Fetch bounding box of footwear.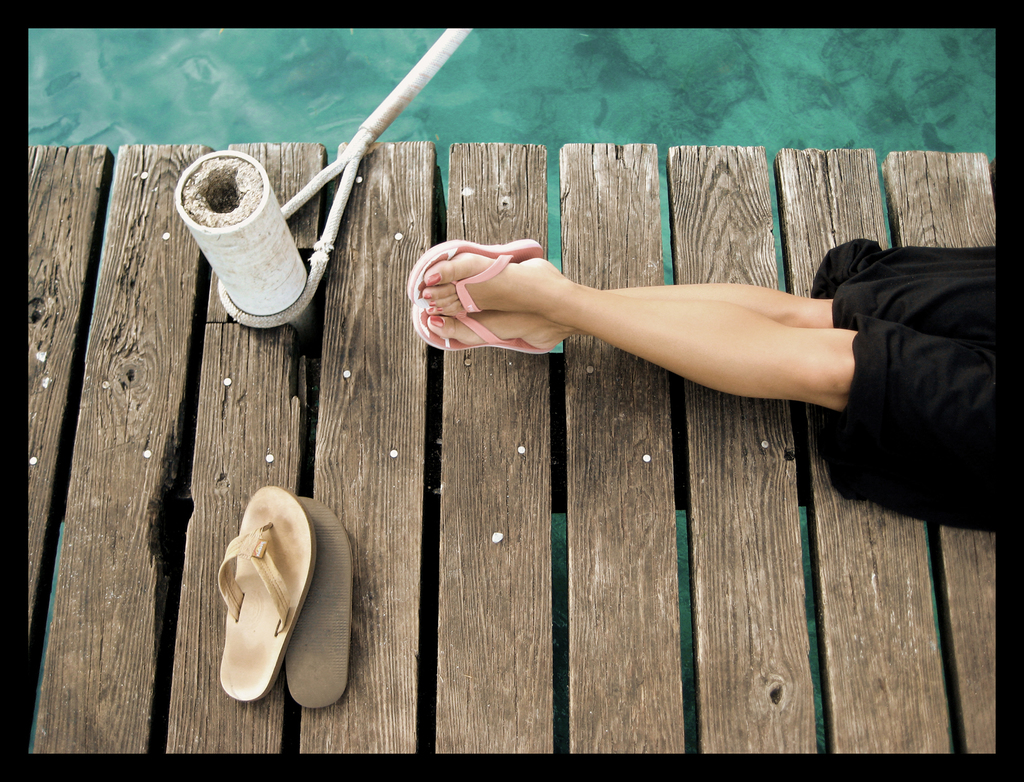
Bbox: (412,305,552,357).
